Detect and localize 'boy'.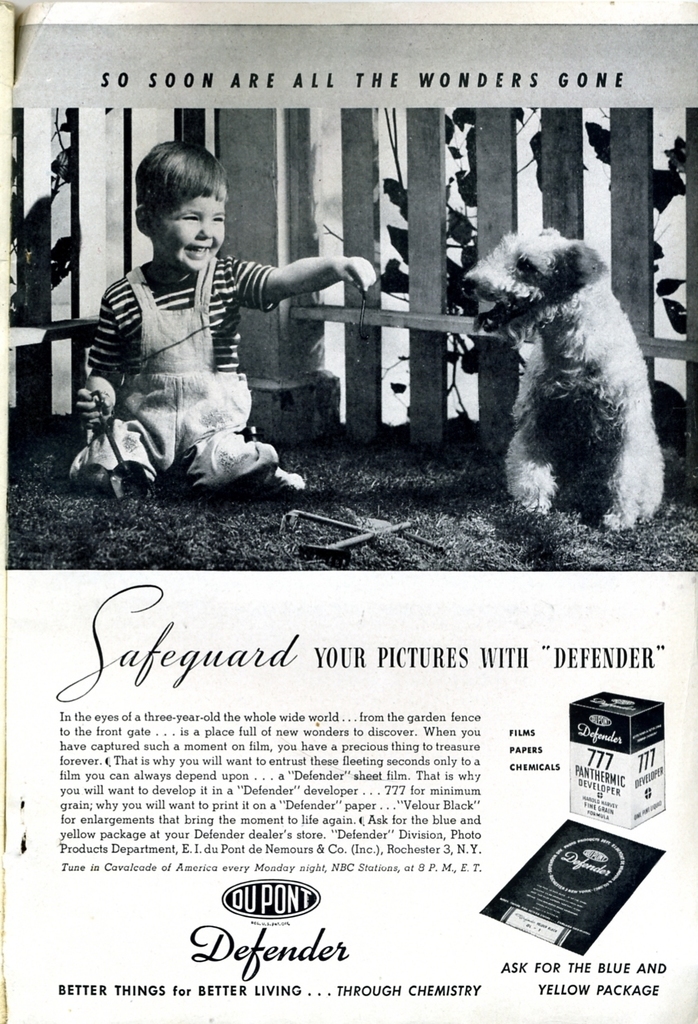
Localized at pyautogui.locateOnScreen(76, 147, 334, 503).
